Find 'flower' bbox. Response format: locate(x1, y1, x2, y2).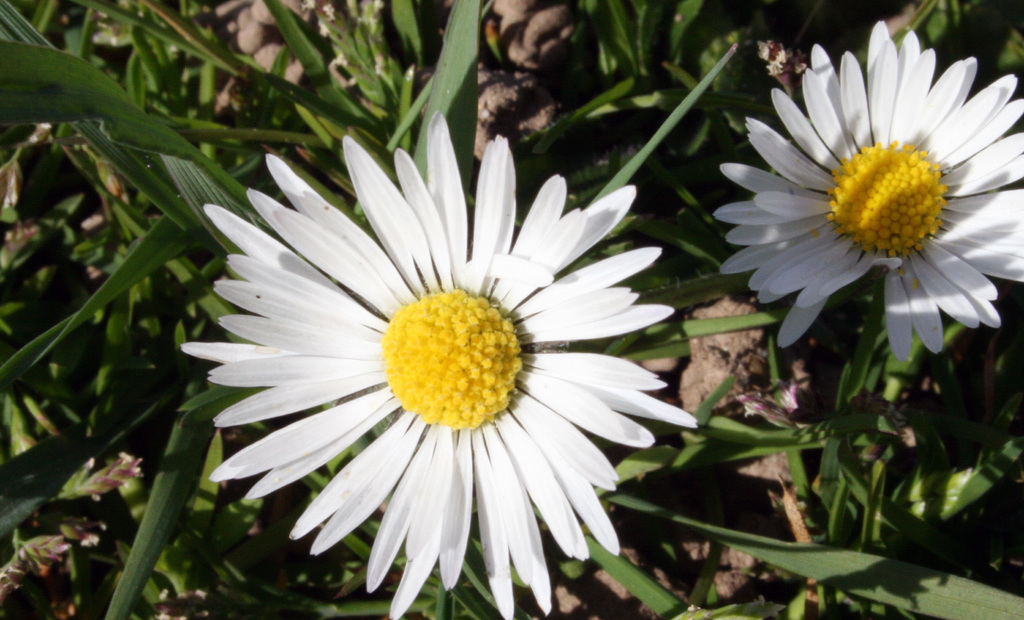
locate(177, 127, 696, 603).
